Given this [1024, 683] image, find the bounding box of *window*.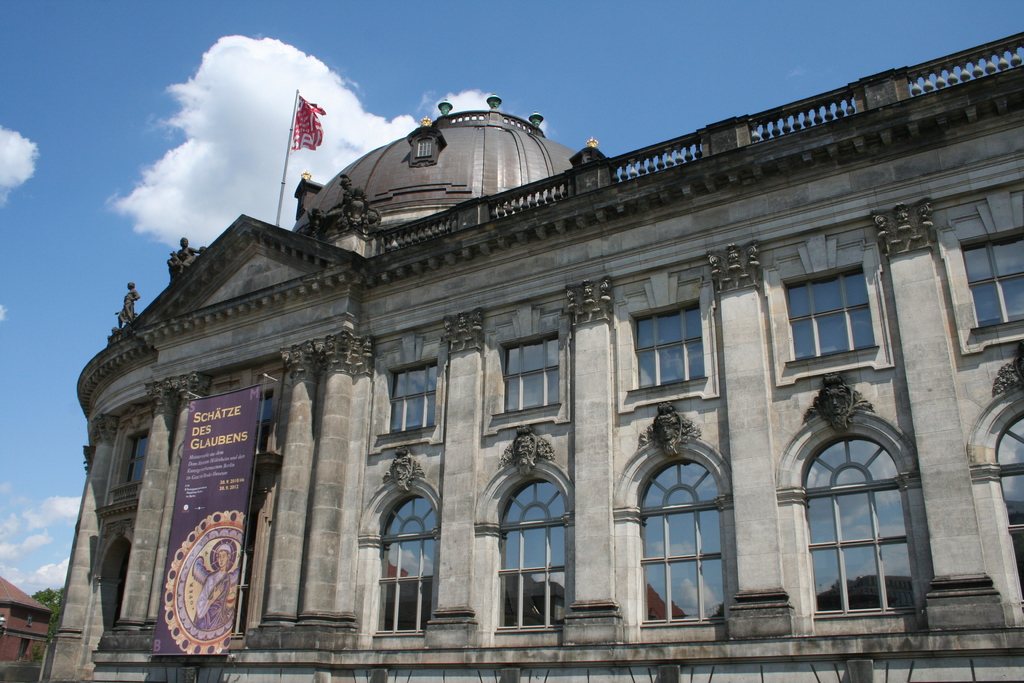
region(496, 331, 566, 412).
